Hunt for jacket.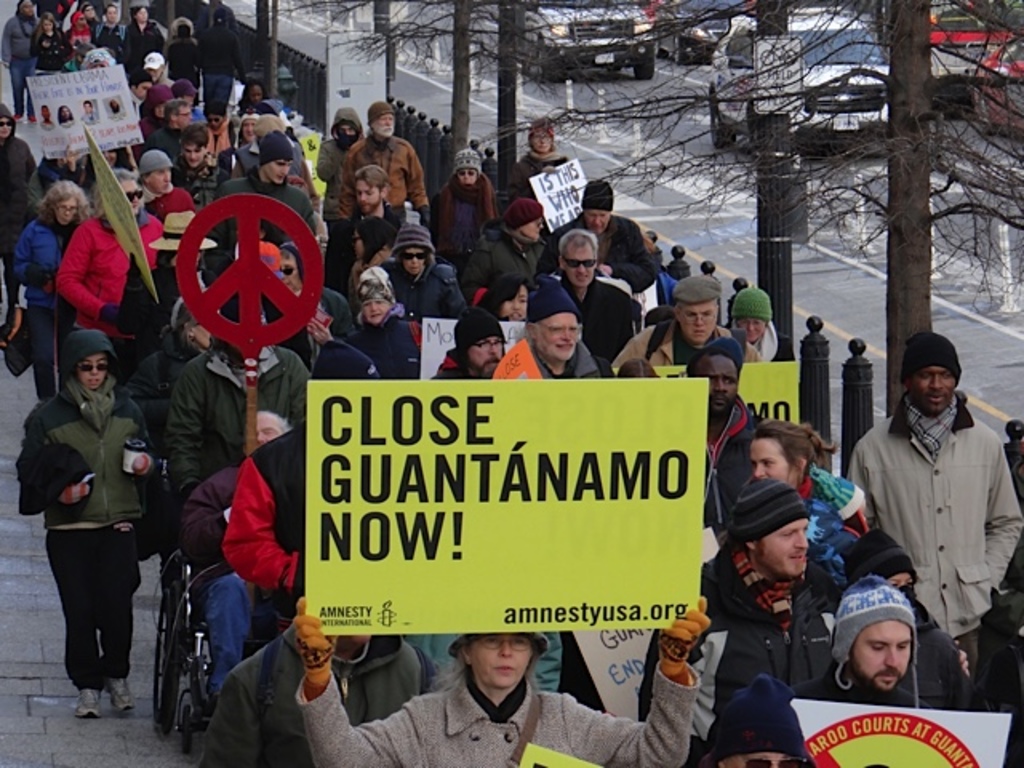
Hunted down at x1=898, y1=626, x2=973, y2=710.
